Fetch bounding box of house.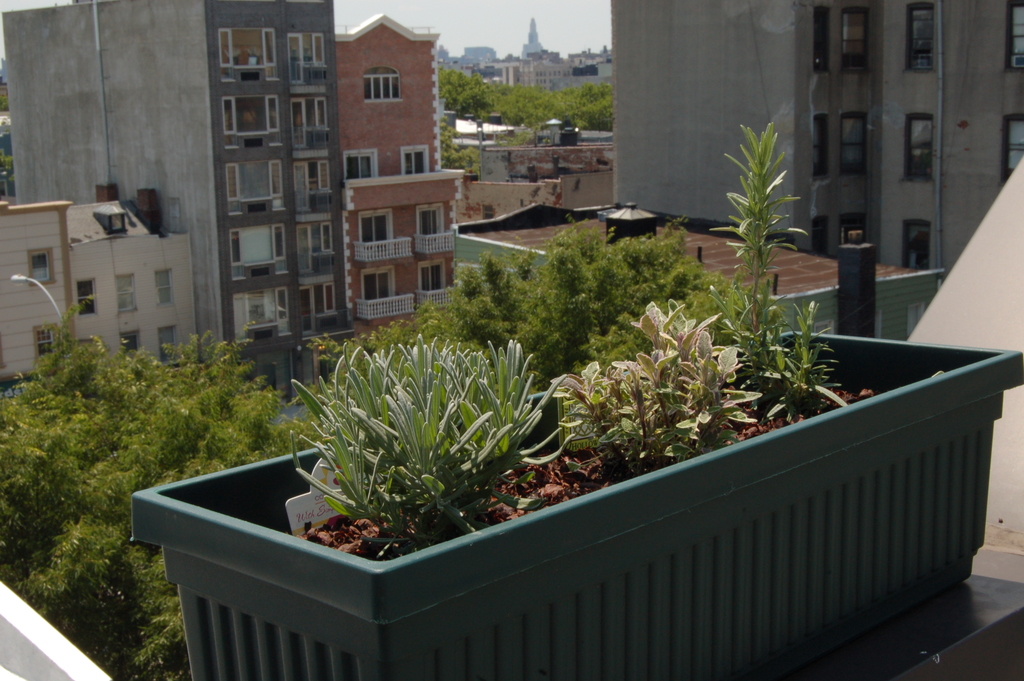
Bbox: [left=334, top=14, right=465, bottom=341].
